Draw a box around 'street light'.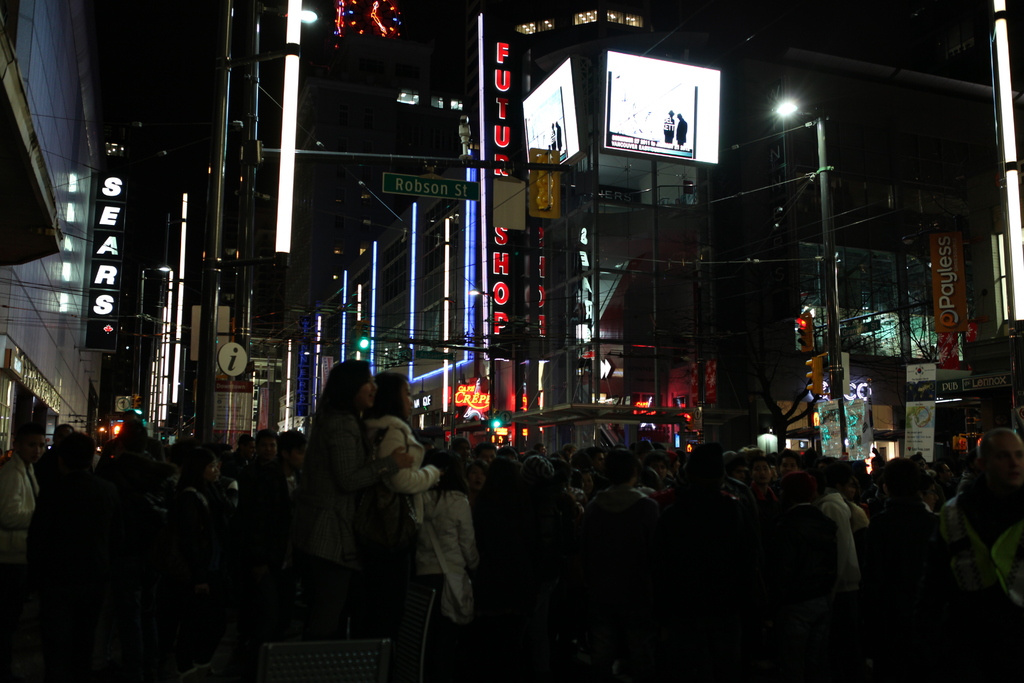
[763,98,844,436].
